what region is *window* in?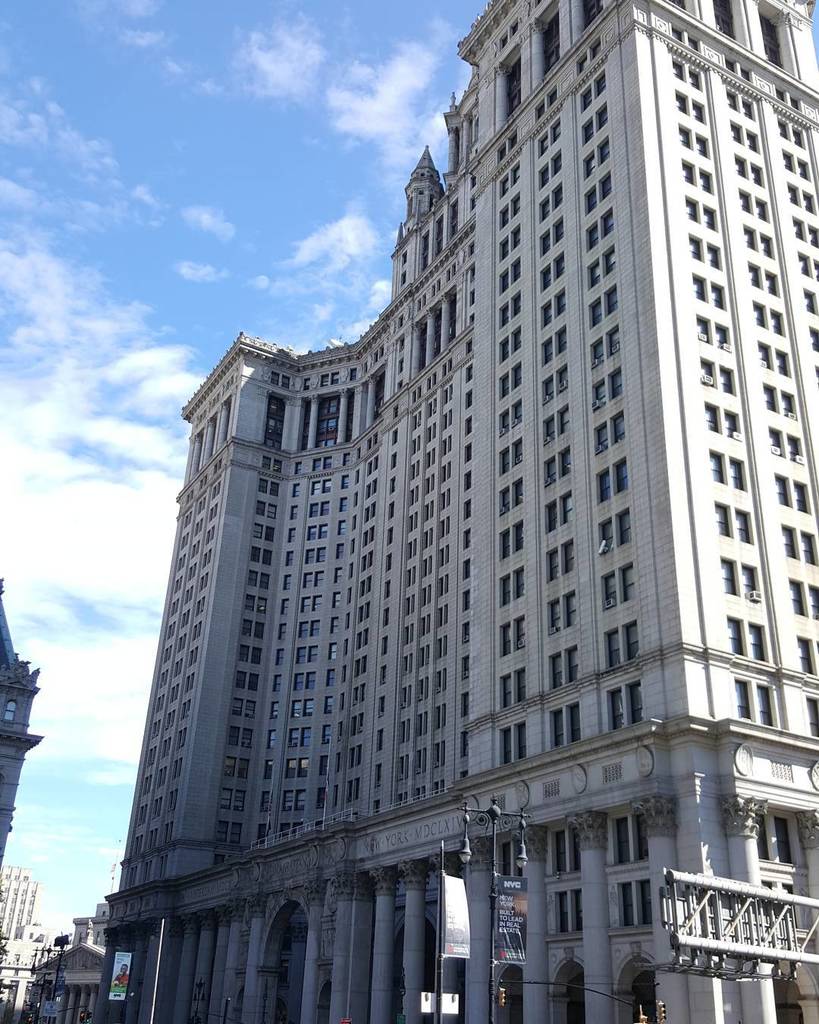
bbox=(493, 256, 521, 287).
